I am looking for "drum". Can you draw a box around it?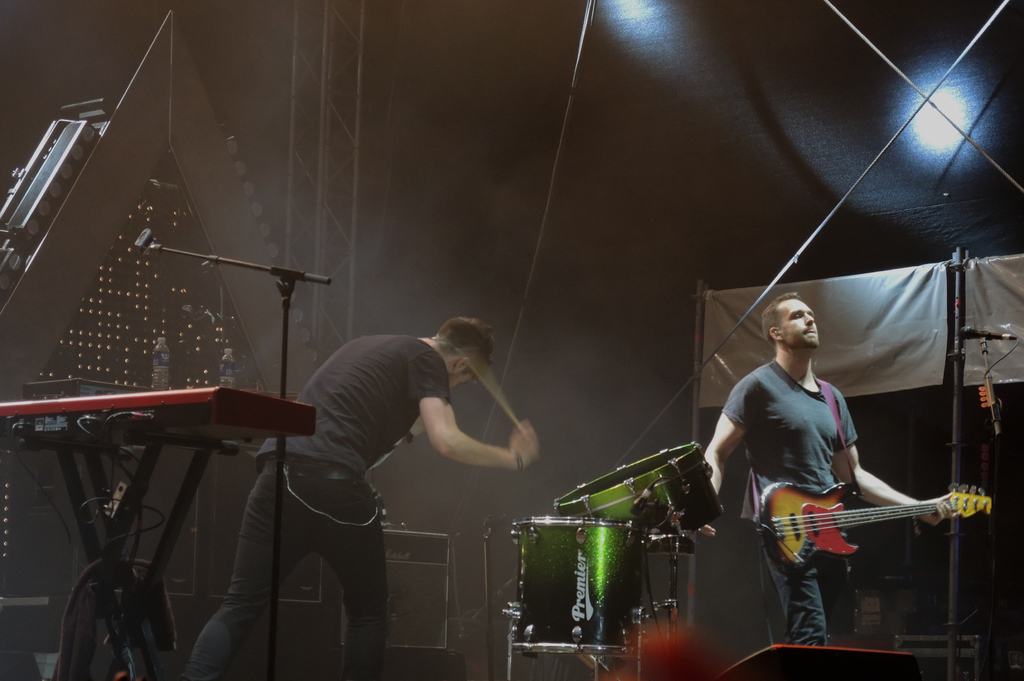
Sure, the bounding box is left=510, top=514, right=649, bottom=654.
